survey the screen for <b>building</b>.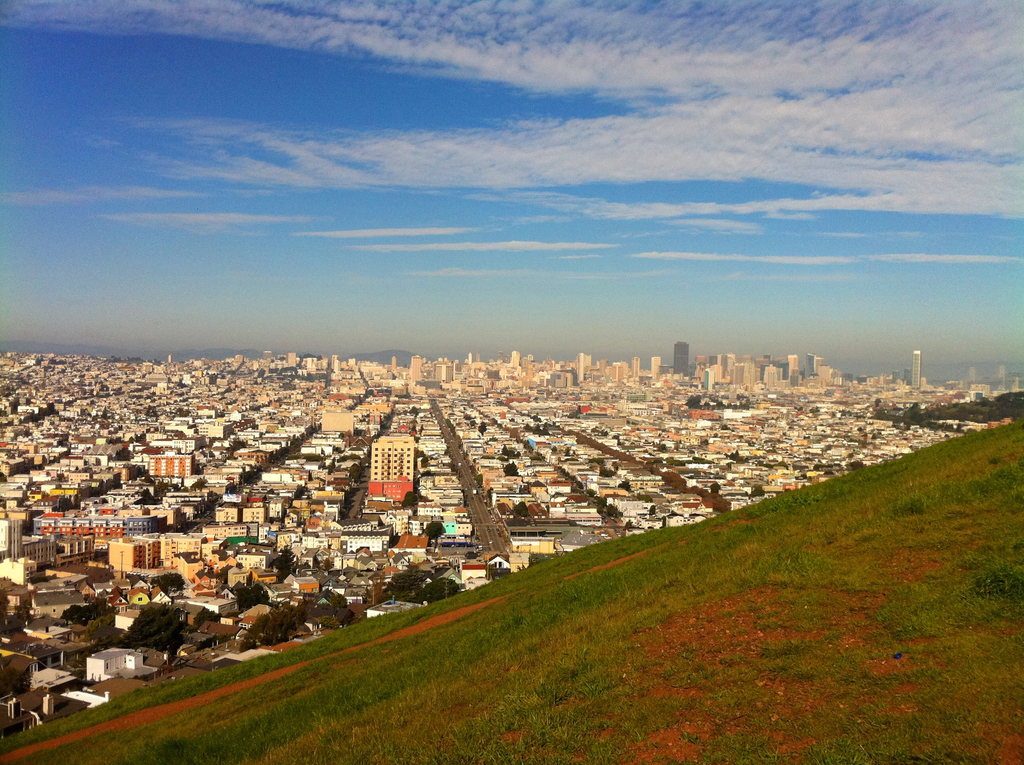
Survey found: Rect(367, 435, 420, 503).
